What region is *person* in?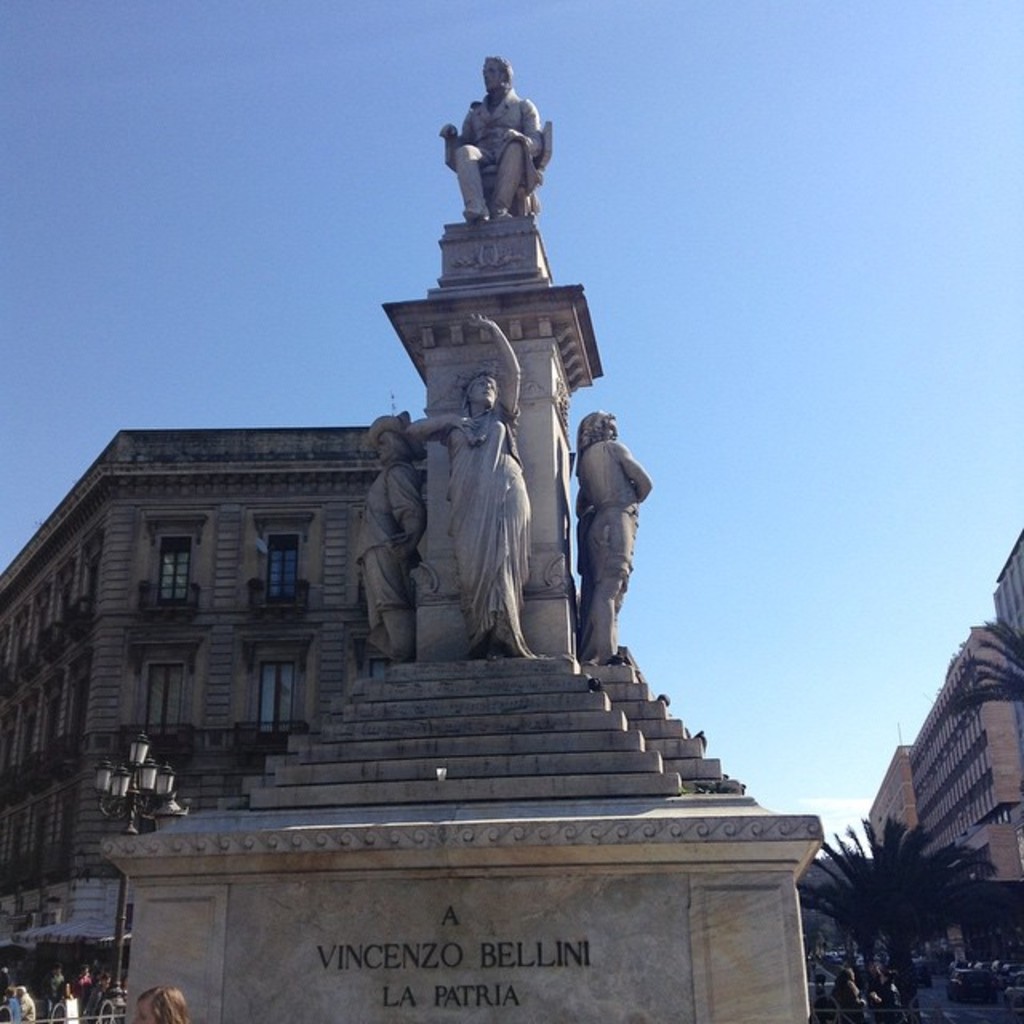
[left=128, top=982, right=190, bottom=1022].
